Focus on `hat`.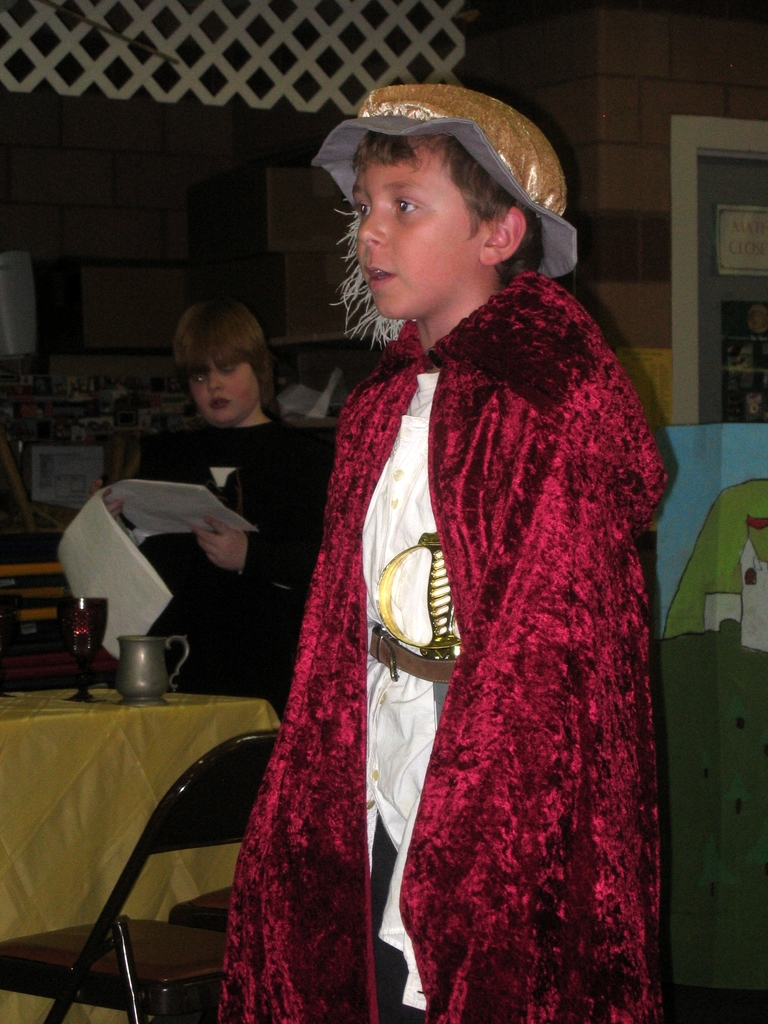
Focused at {"left": 314, "top": 83, "right": 577, "bottom": 284}.
